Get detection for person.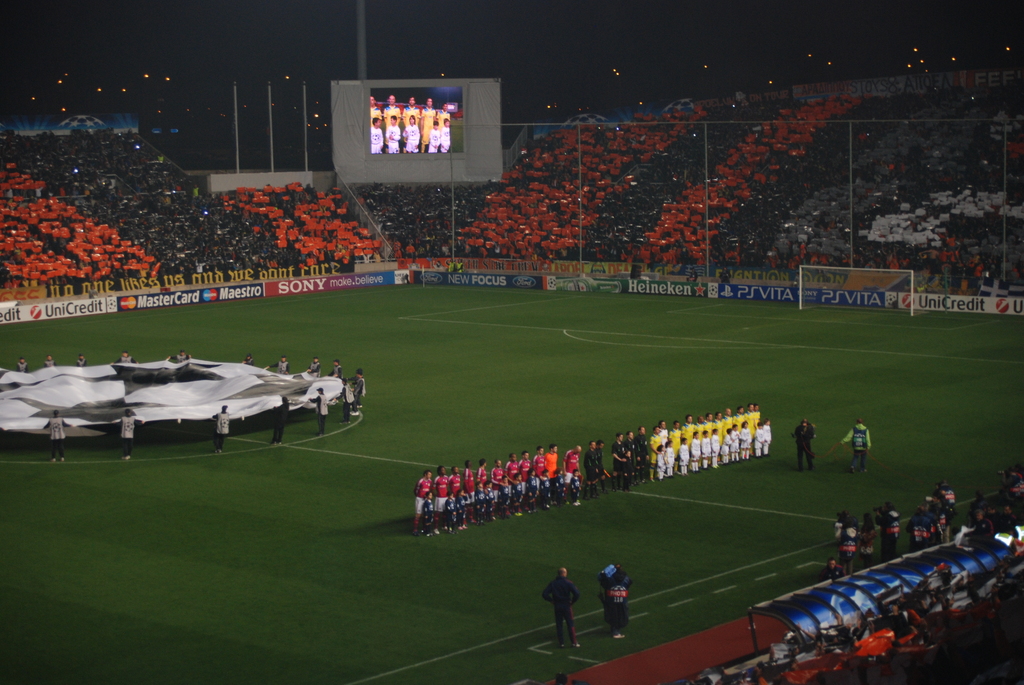
Detection: (x1=117, y1=406, x2=140, y2=461).
